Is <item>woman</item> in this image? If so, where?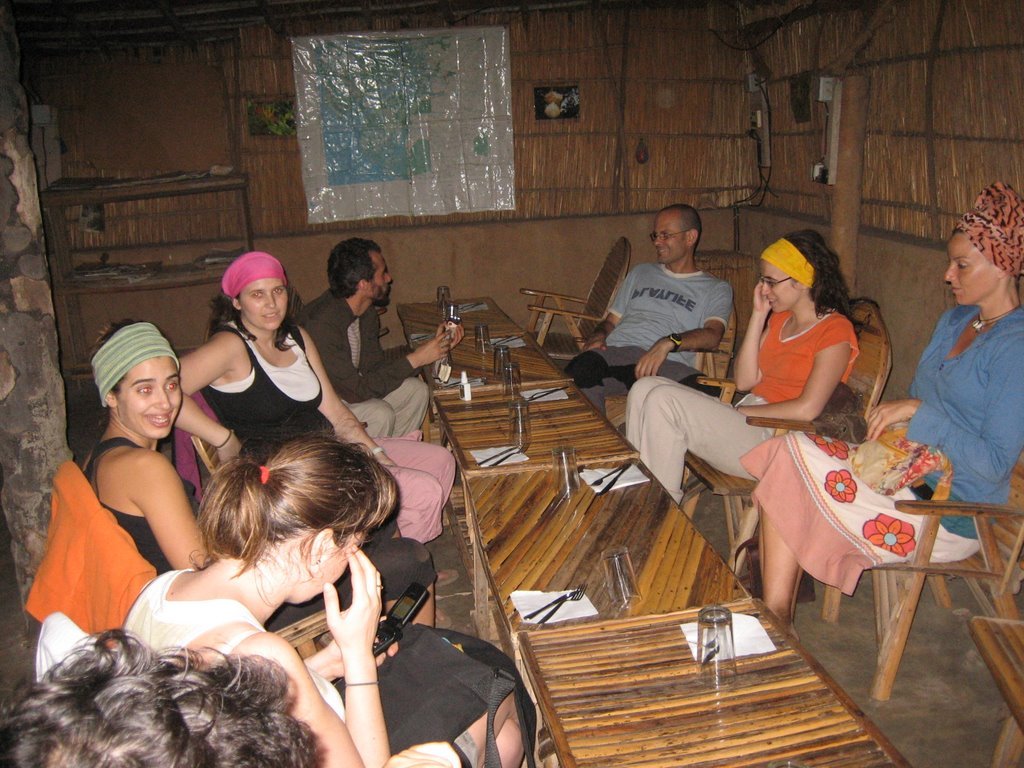
Yes, at x1=739, y1=187, x2=1023, y2=651.
